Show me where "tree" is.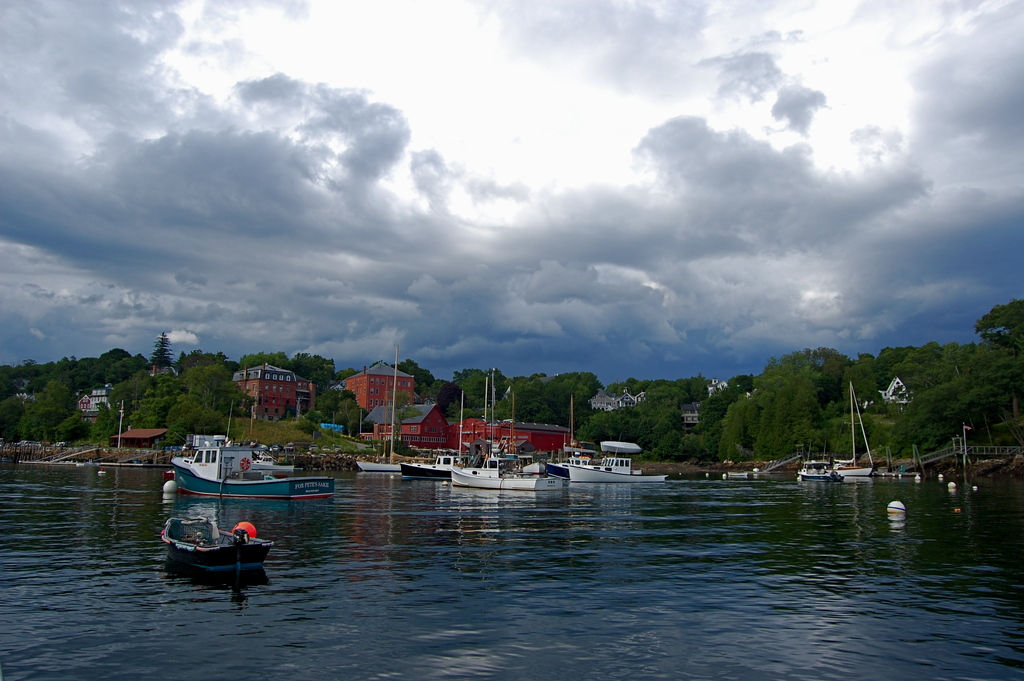
"tree" is at (973,297,1023,345).
